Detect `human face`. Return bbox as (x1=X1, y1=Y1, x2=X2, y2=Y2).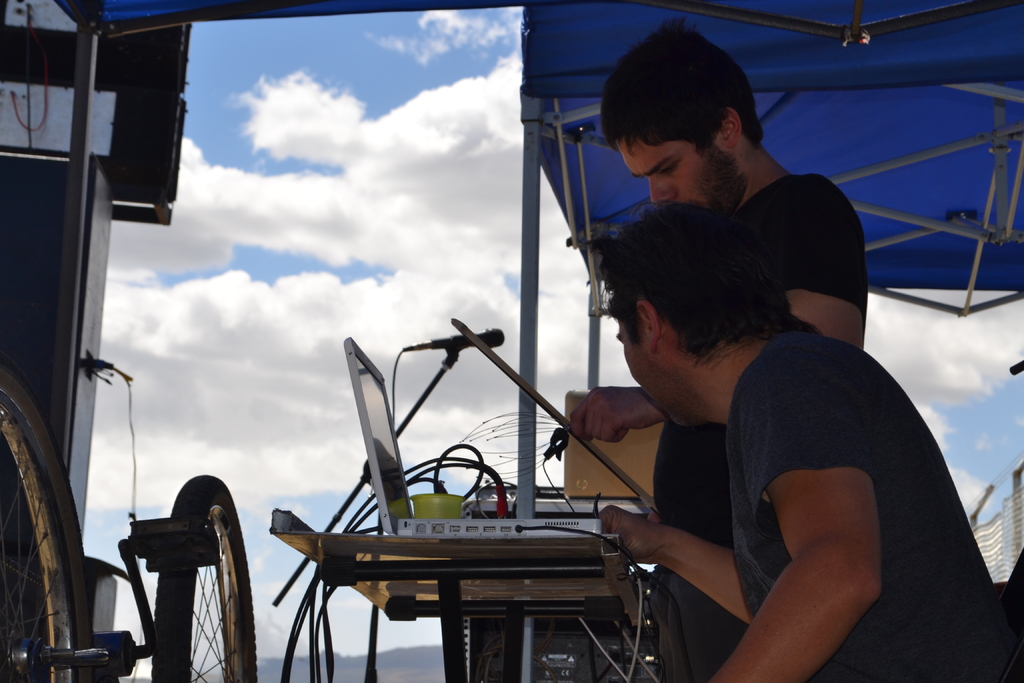
(x1=619, y1=138, x2=732, y2=220).
